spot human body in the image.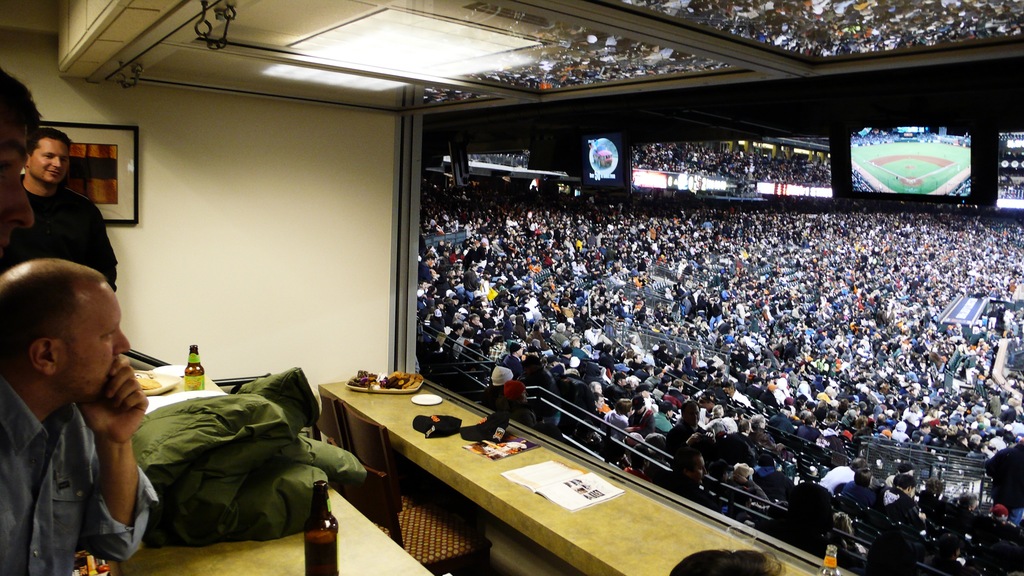
human body found at 600/296/600/301.
